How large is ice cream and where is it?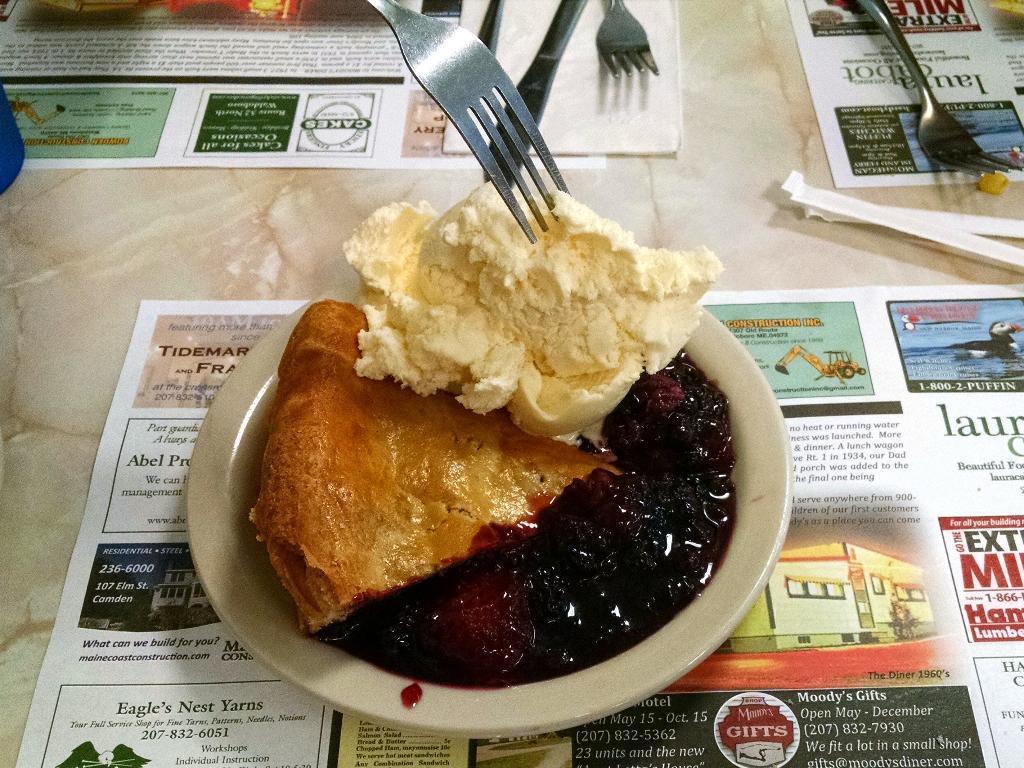
Bounding box: 341 182 721 442.
